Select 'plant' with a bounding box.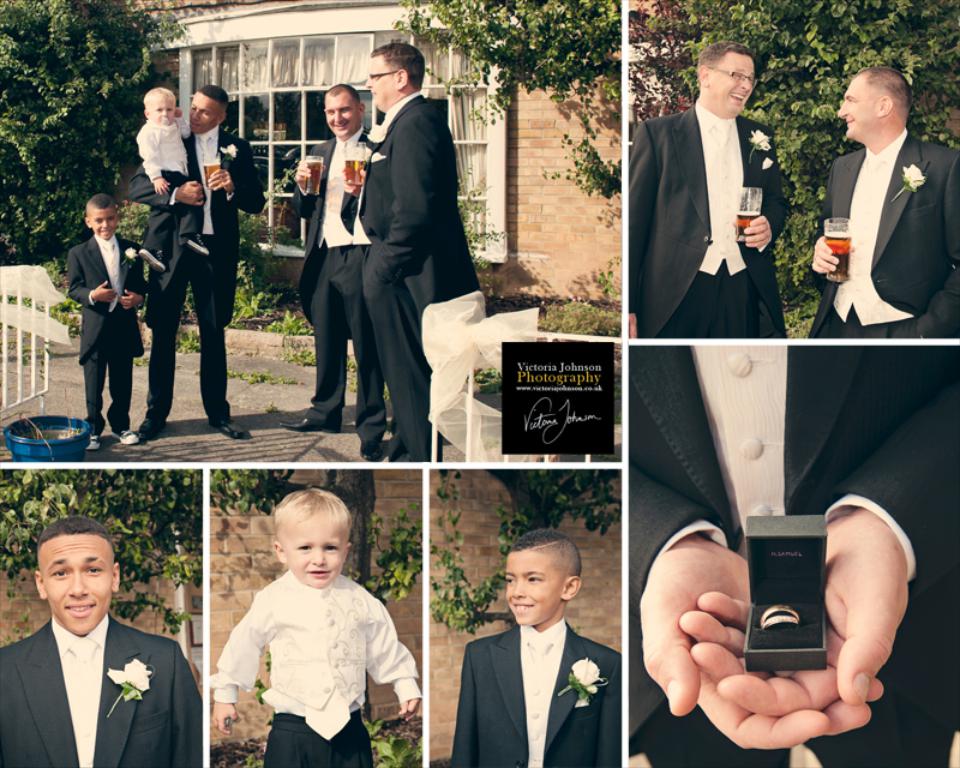
x1=457 y1=167 x2=506 y2=272.
